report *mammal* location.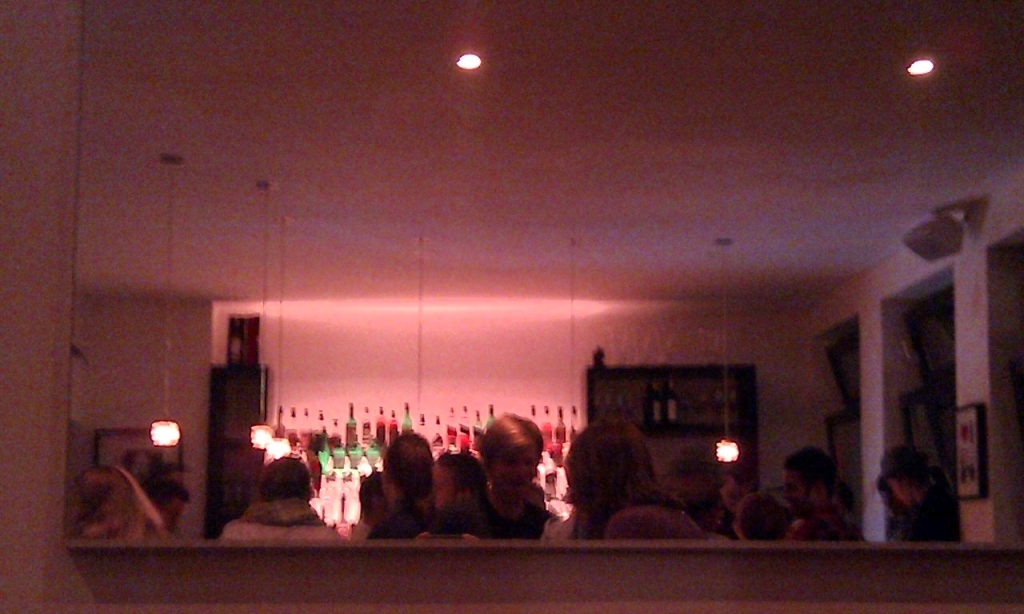
Report: [left=342, top=468, right=395, bottom=547].
